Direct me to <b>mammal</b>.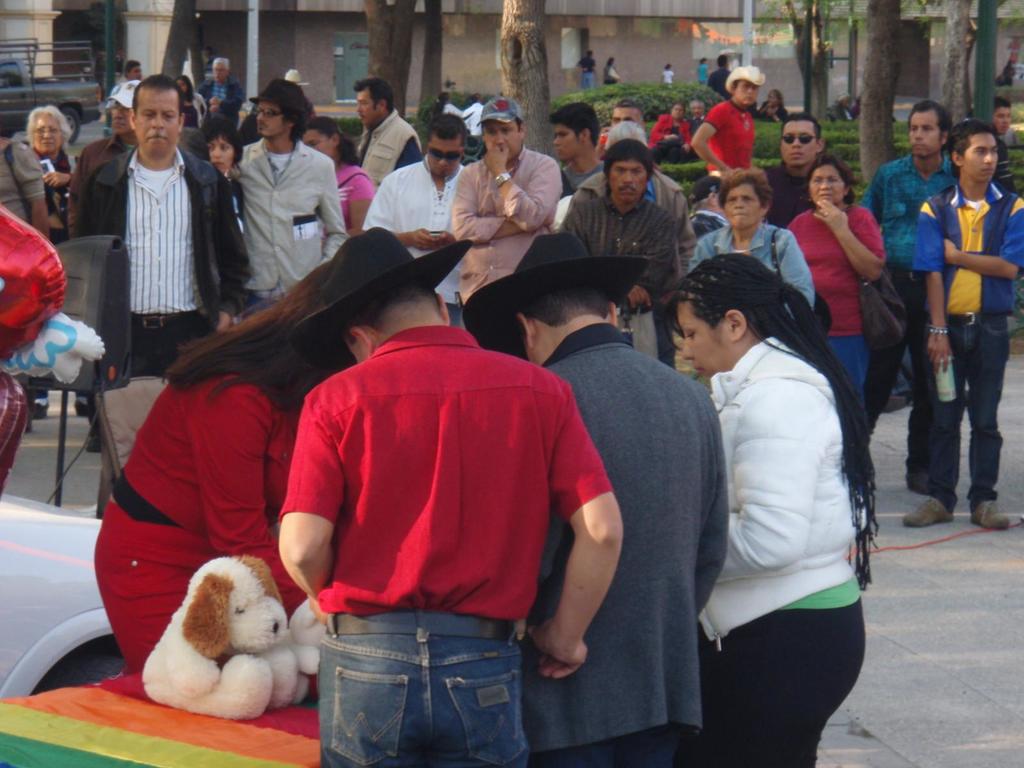
Direction: left=132, top=550, right=300, bottom=714.
